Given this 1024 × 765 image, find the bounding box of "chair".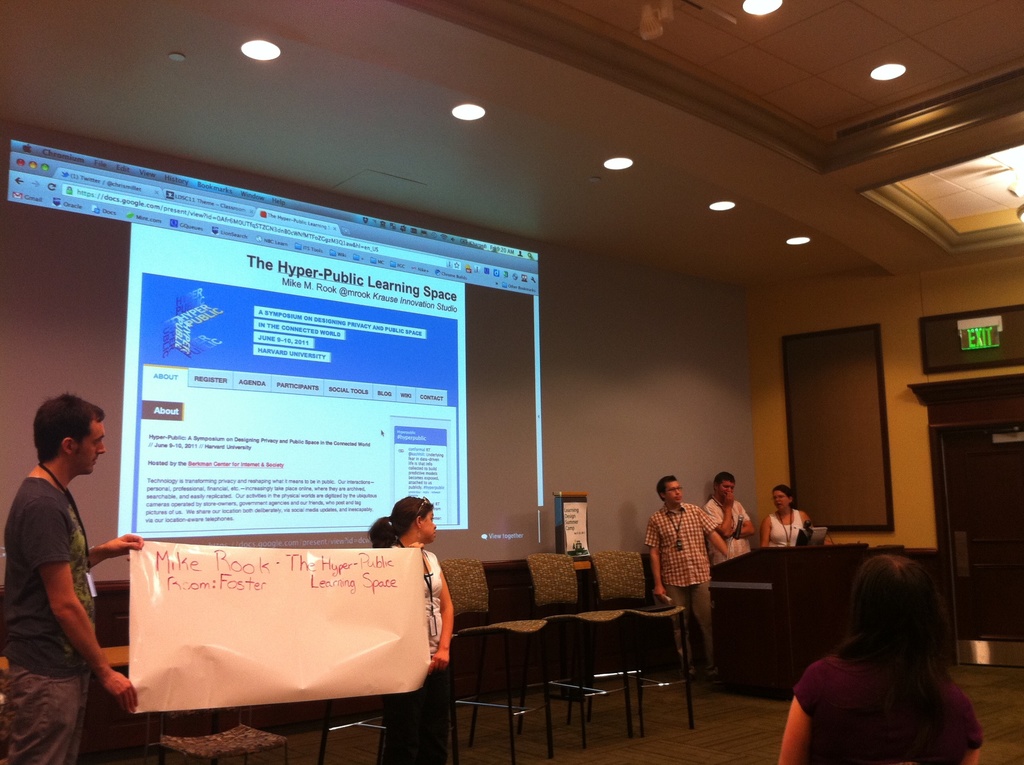
{"x1": 589, "y1": 556, "x2": 691, "y2": 735}.
